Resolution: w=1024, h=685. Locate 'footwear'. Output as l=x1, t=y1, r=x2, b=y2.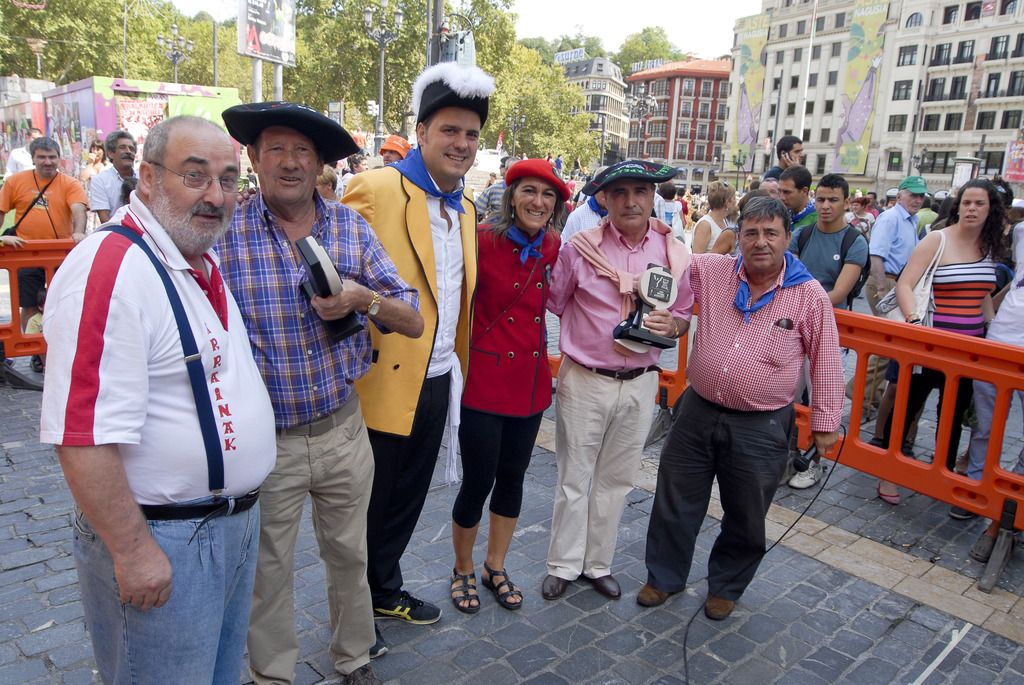
l=366, t=628, r=394, b=660.
